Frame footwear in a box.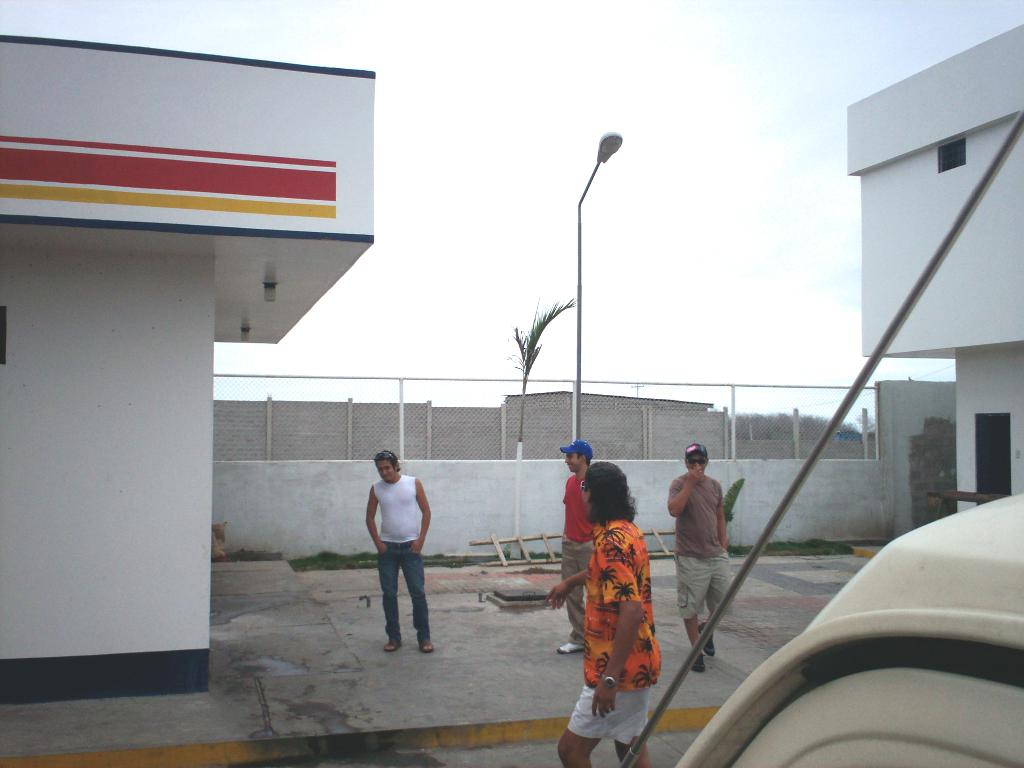
[420, 638, 433, 651].
